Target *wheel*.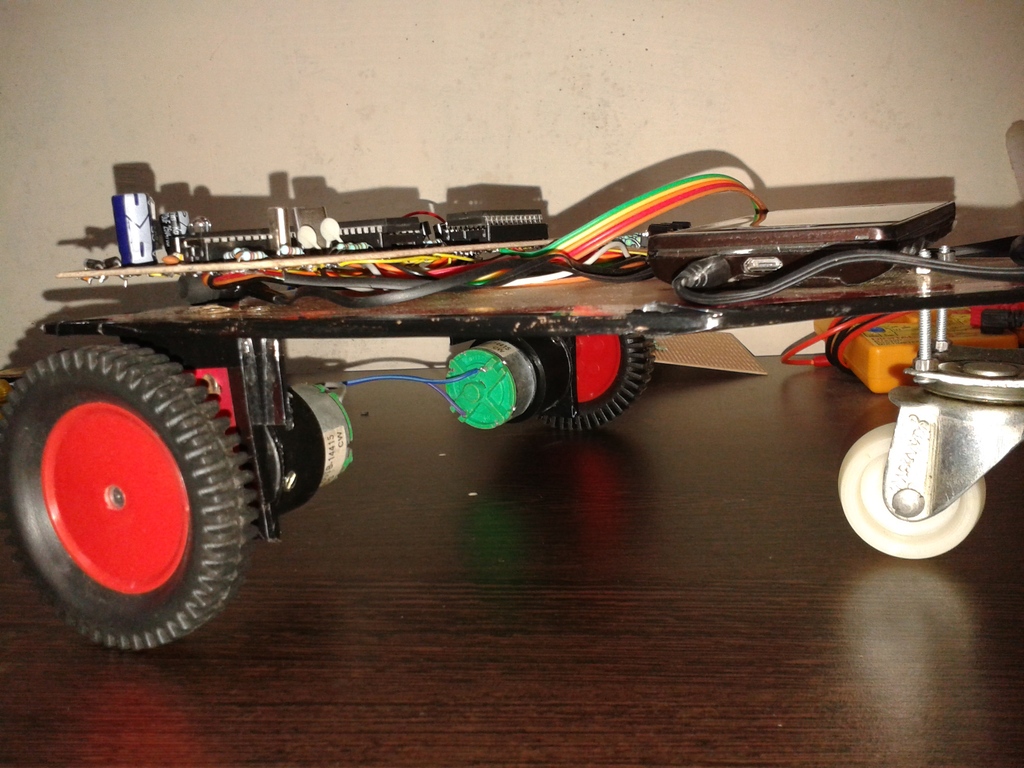
Target region: [x1=838, y1=422, x2=984, y2=559].
